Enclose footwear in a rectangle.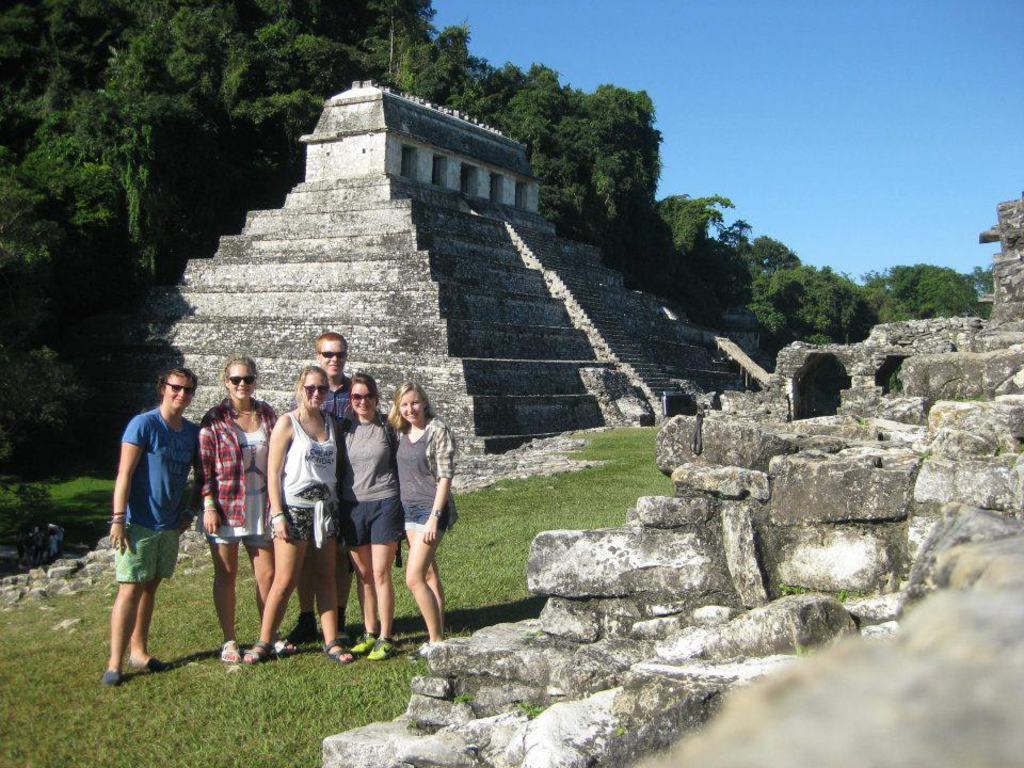
{"x1": 221, "y1": 643, "x2": 245, "y2": 667}.
